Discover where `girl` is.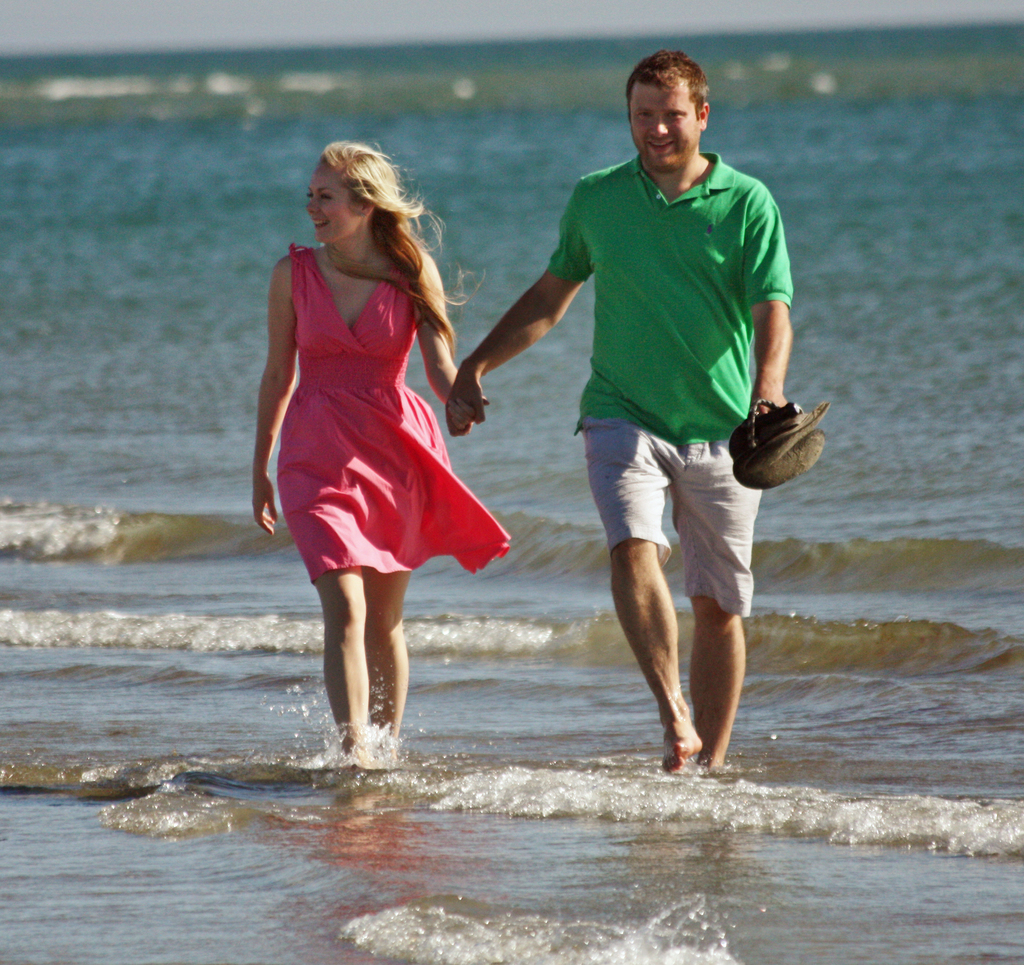
Discovered at 241,146,507,737.
